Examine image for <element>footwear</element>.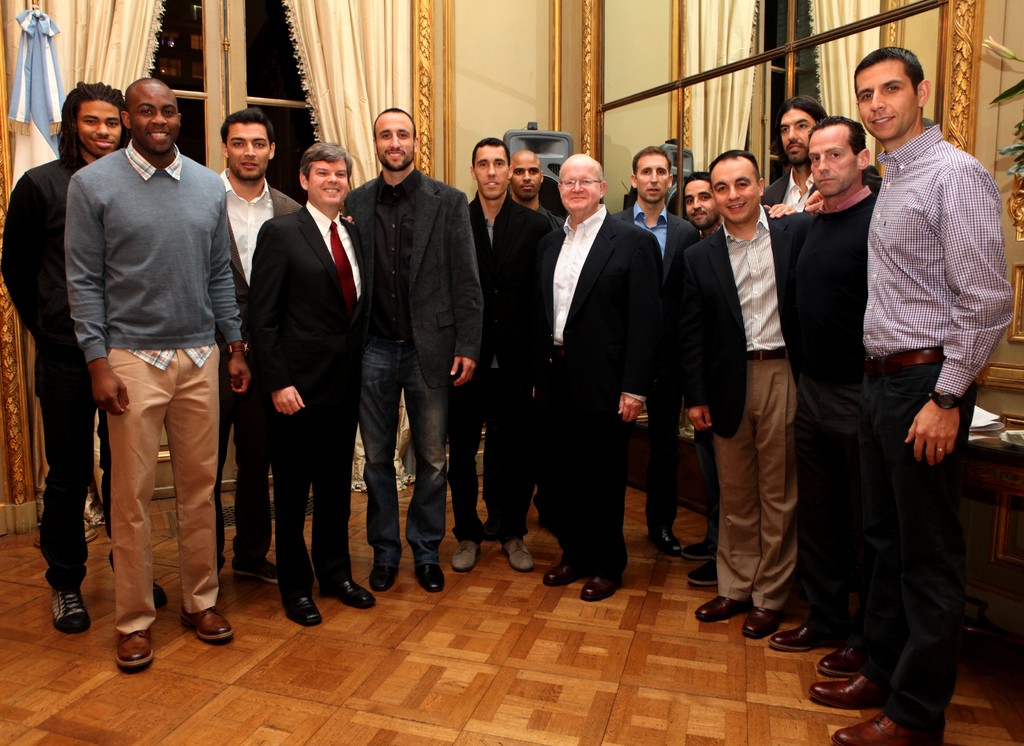
Examination result: x1=326 y1=573 x2=381 y2=615.
